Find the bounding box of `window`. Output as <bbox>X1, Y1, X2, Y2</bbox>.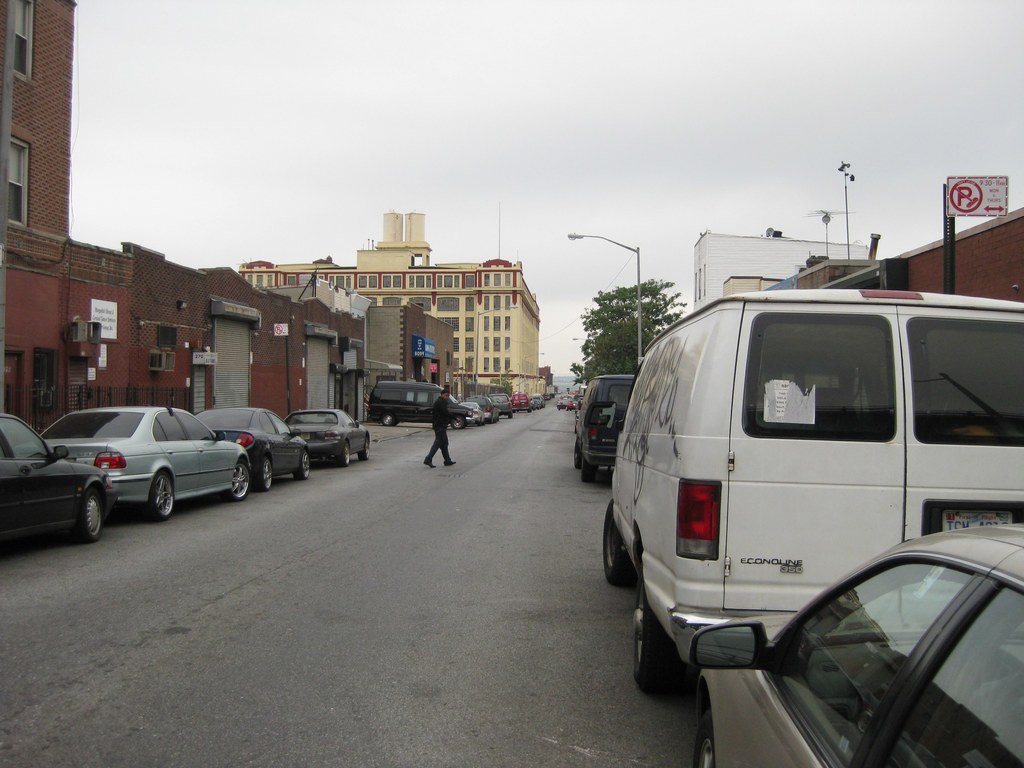
<bbox>380, 272, 402, 289</bbox>.
